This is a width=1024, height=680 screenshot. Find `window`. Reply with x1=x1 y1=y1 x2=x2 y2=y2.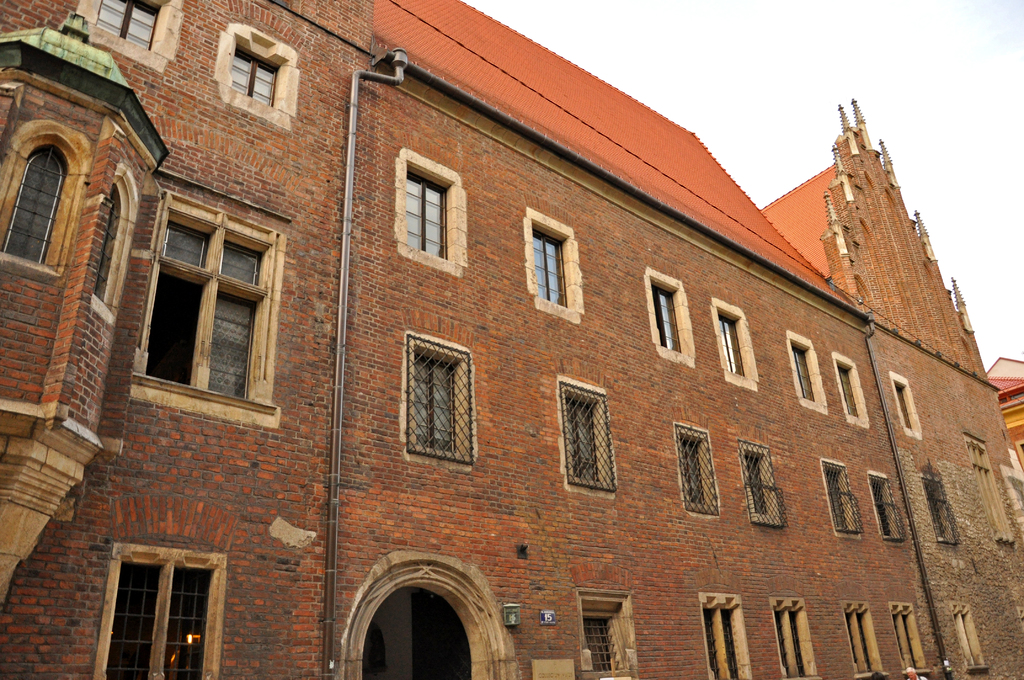
x1=6 y1=145 x2=70 y2=265.
